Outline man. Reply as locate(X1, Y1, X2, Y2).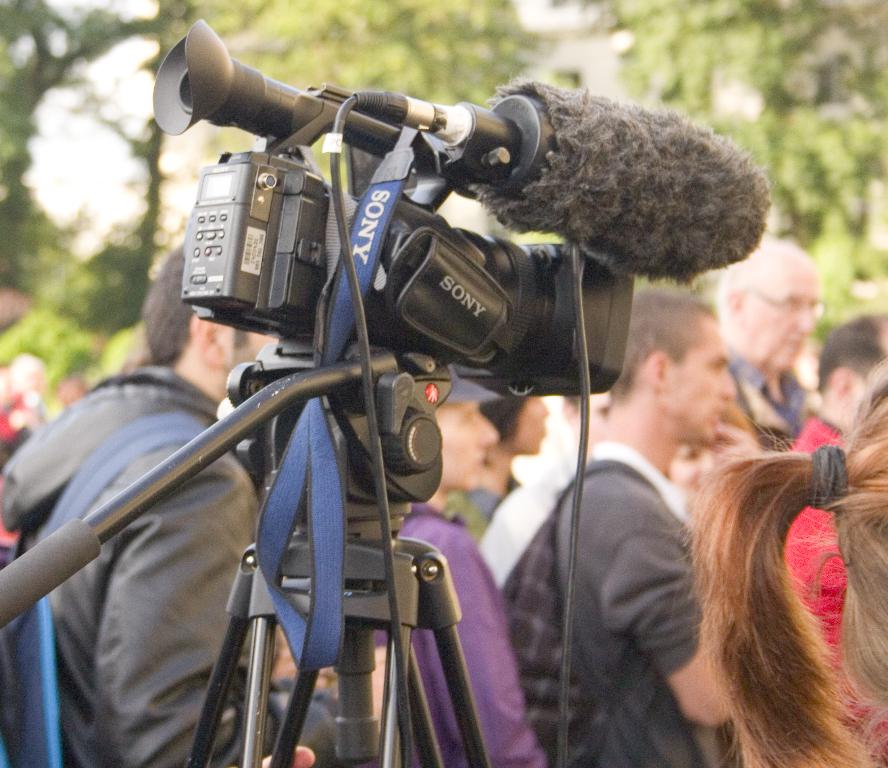
locate(716, 235, 824, 452).
